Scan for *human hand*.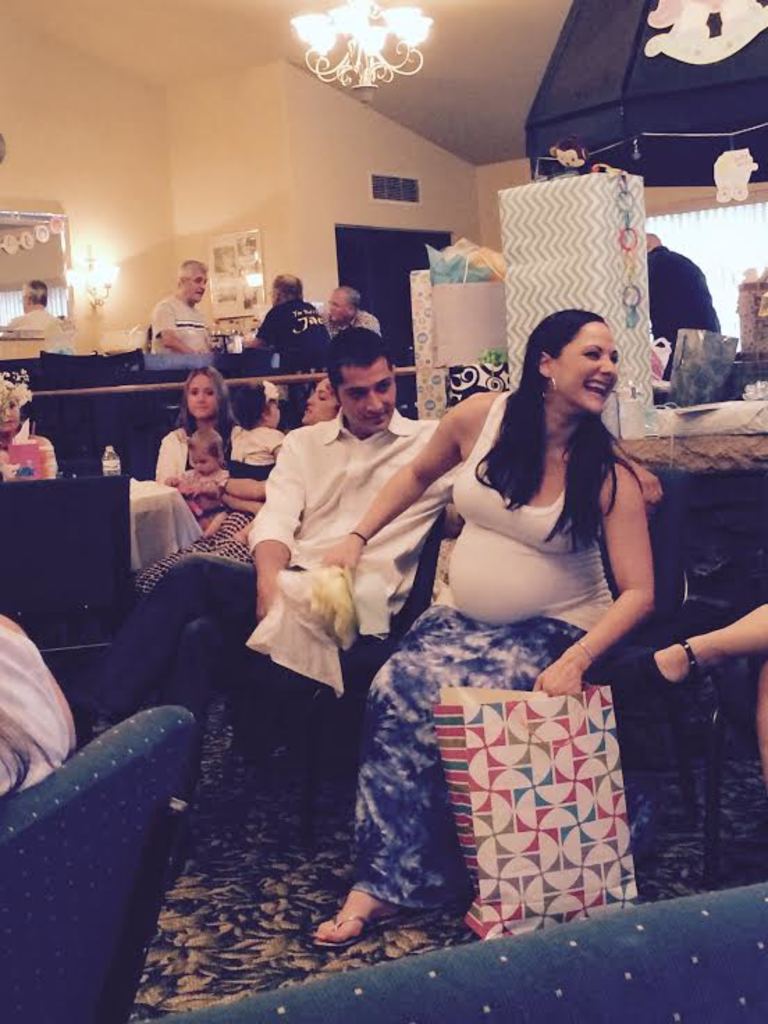
Scan result: rect(181, 486, 196, 499).
